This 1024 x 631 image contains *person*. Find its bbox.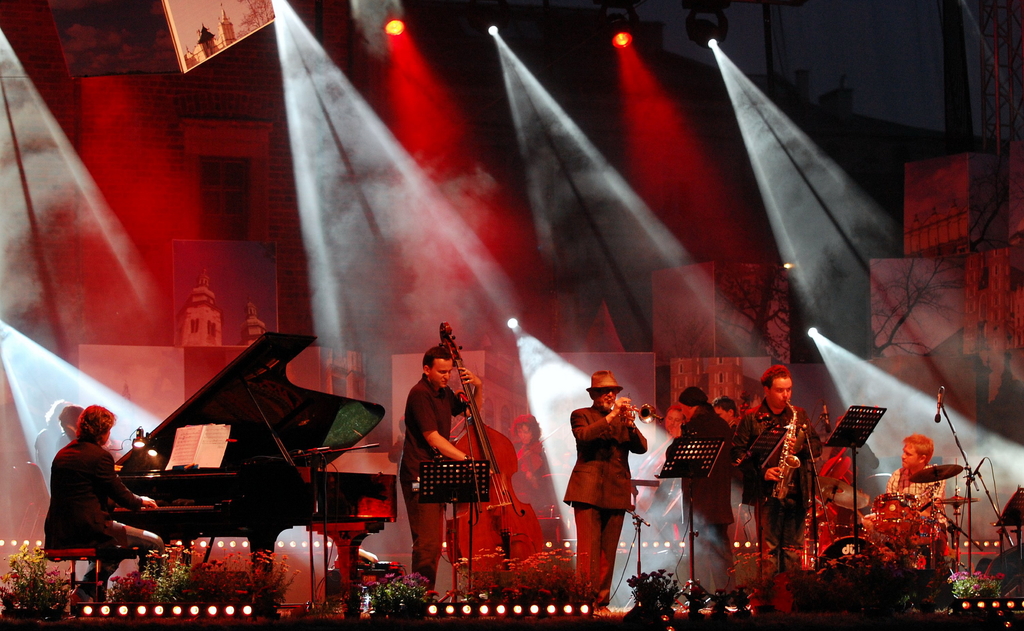
box(881, 431, 953, 568).
